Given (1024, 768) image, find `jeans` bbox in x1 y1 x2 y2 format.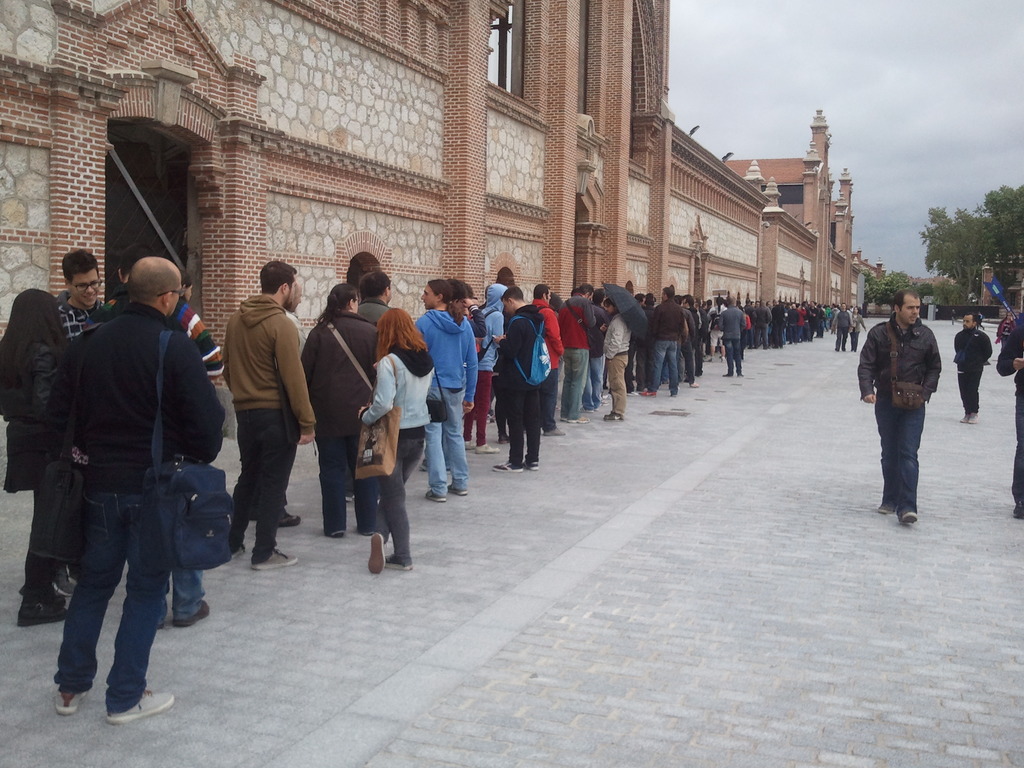
583 356 604 412.
